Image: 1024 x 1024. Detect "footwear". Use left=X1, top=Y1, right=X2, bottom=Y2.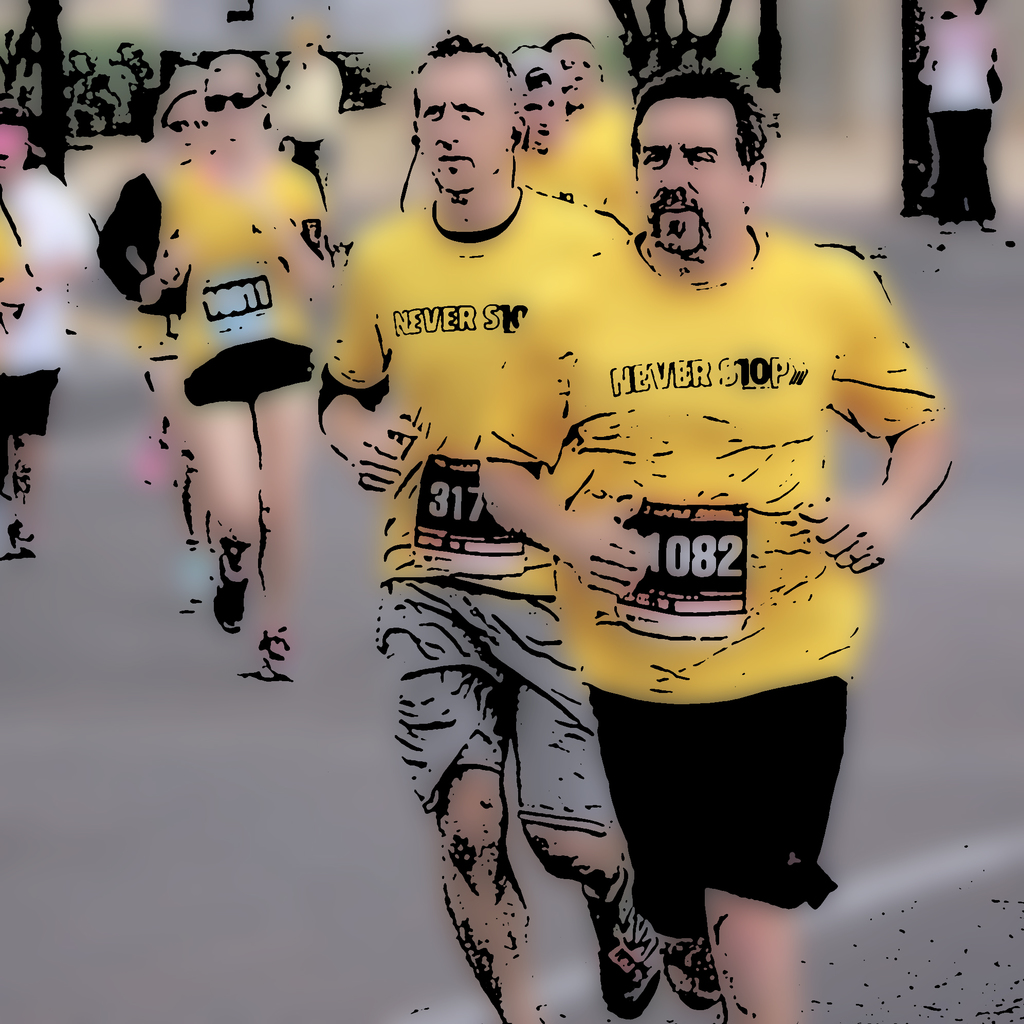
left=668, top=935, right=727, bottom=1009.
